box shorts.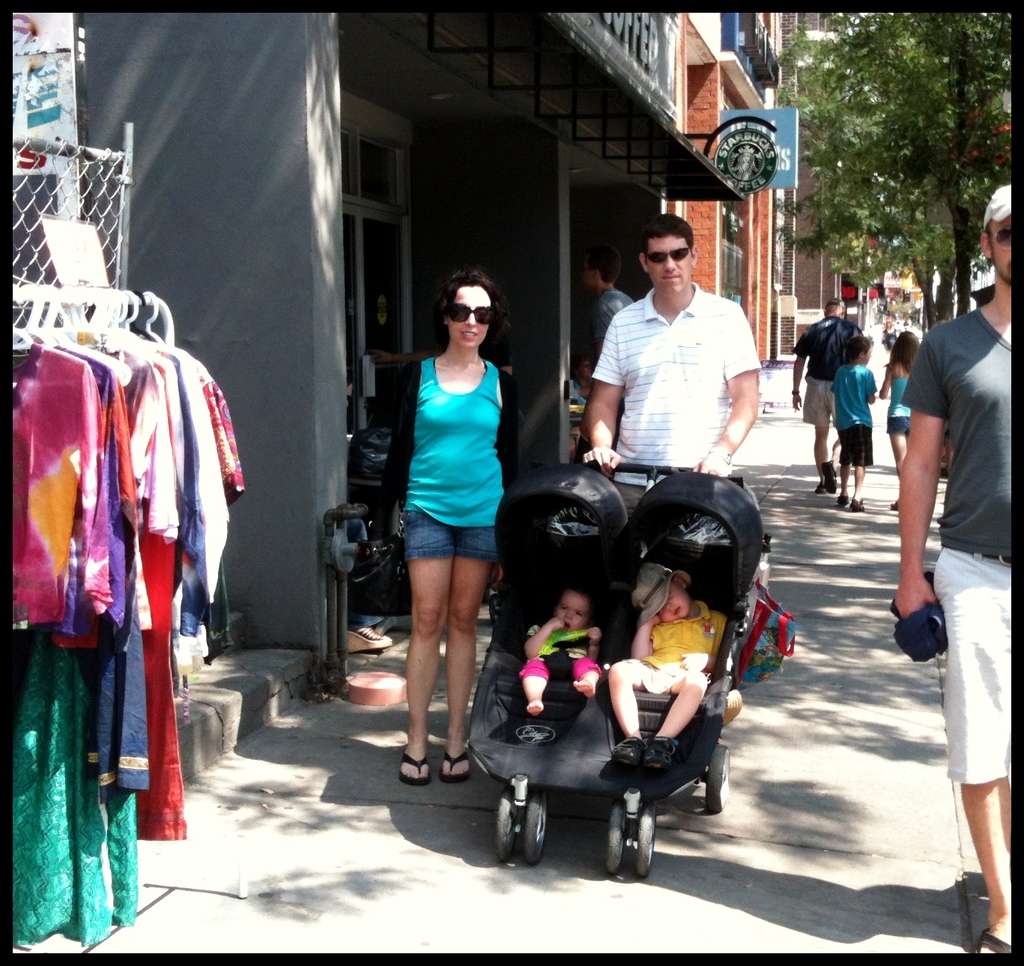
407, 511, 499, 558.
